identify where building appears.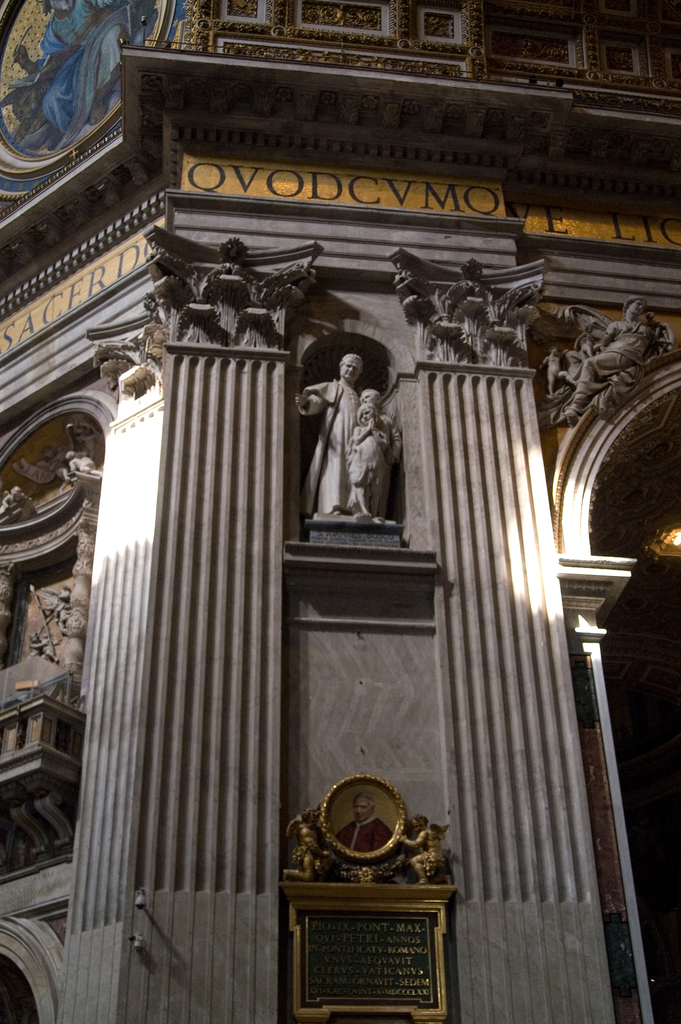
Appears at pyautogui.locateOnScreen(0, 0, 680, 1020).
